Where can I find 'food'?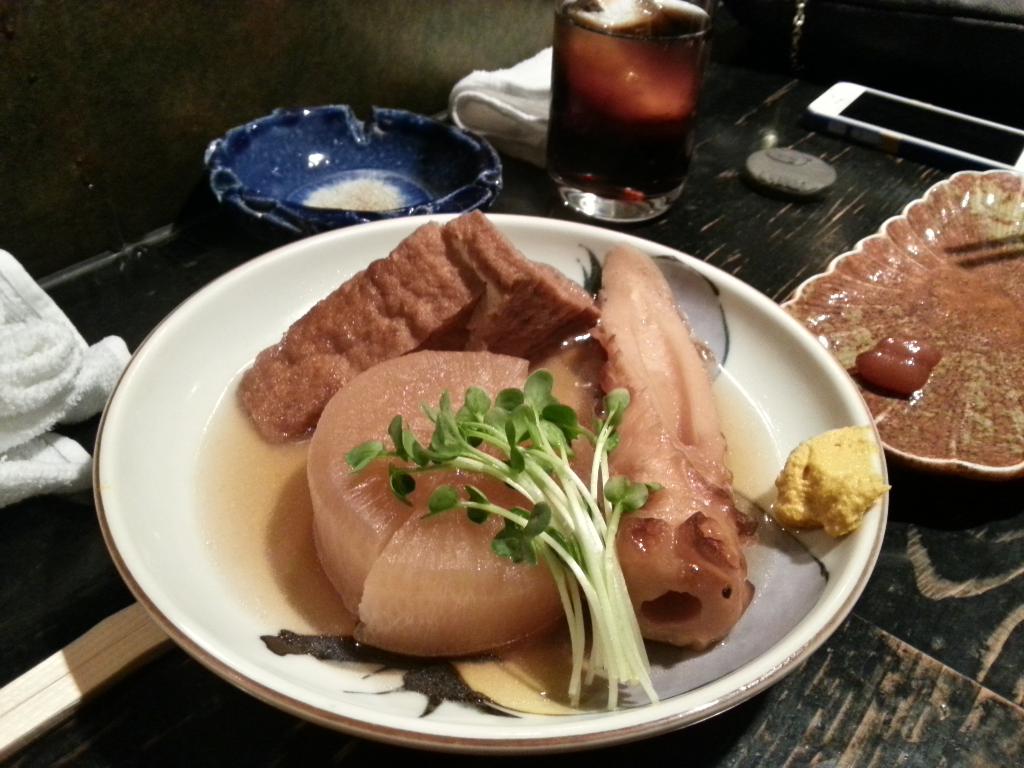
You can find it at l=408, t=210, r=501, b=241.
